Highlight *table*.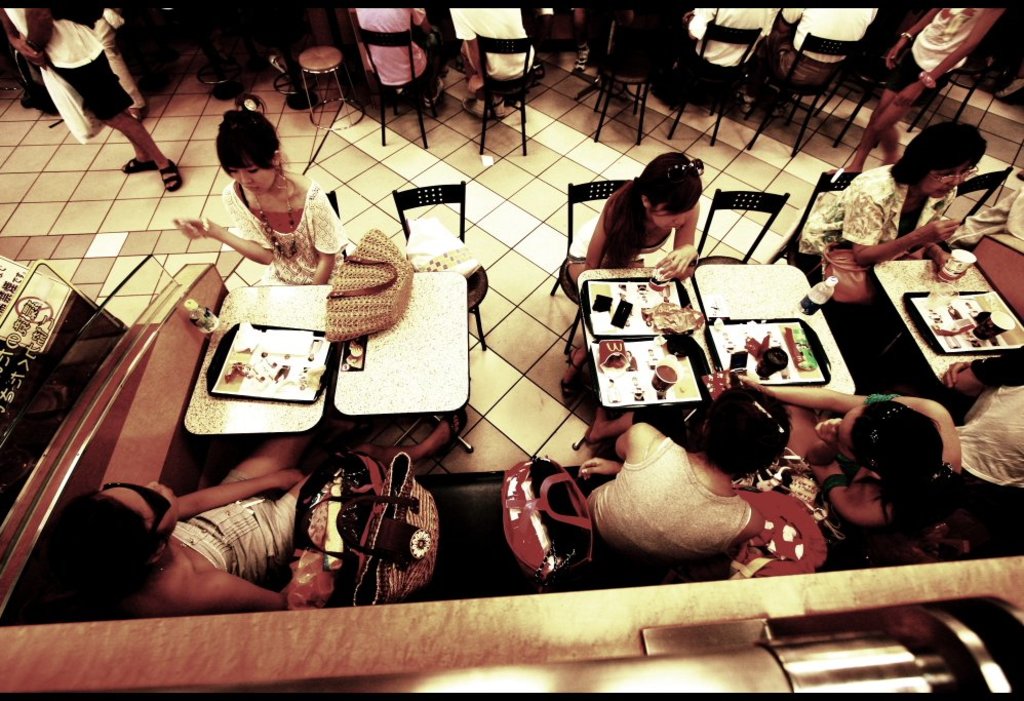
Highlighted region: <box>577,269,714,396</box>.
